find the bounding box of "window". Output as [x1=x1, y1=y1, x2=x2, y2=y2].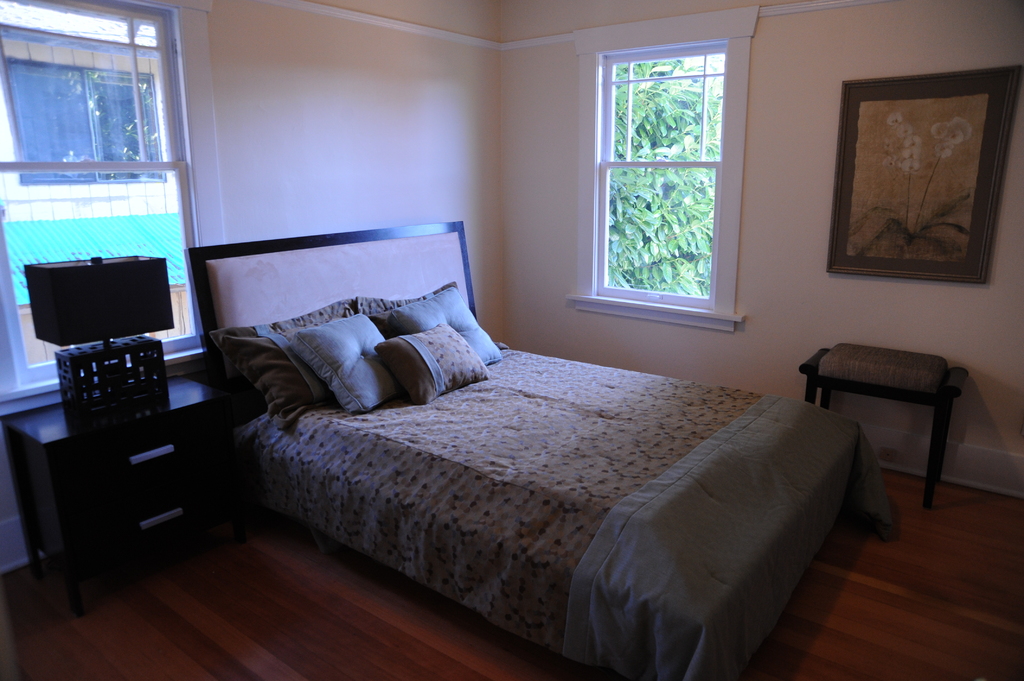
[x1=0, y1=0, x2=209, y2=394].
